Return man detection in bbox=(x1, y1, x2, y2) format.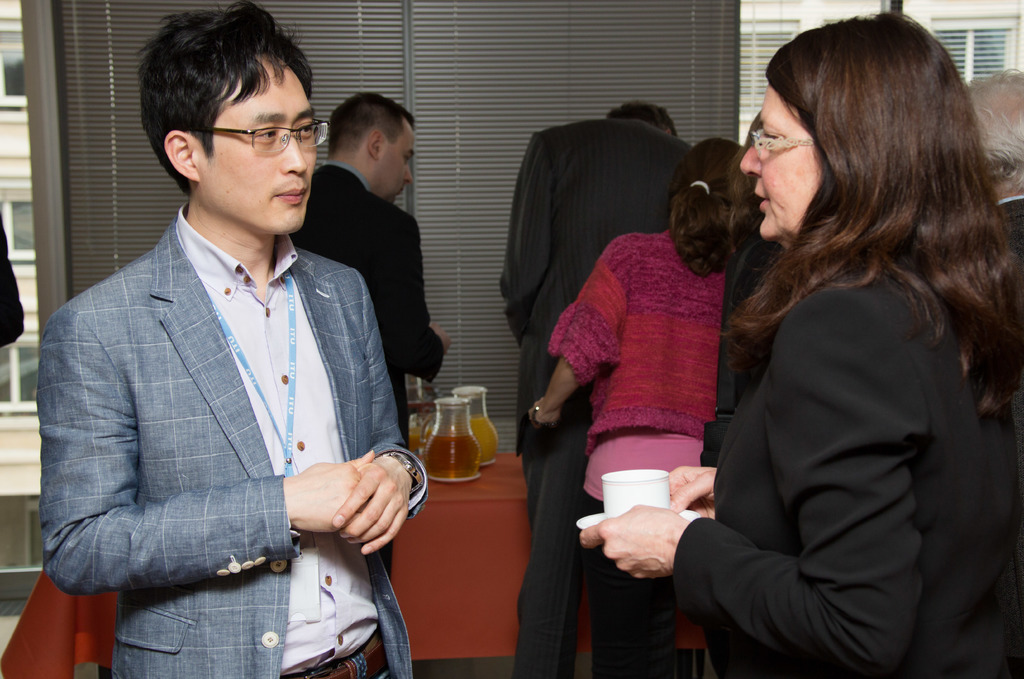
bbox=(496, 99, 689, 678).
